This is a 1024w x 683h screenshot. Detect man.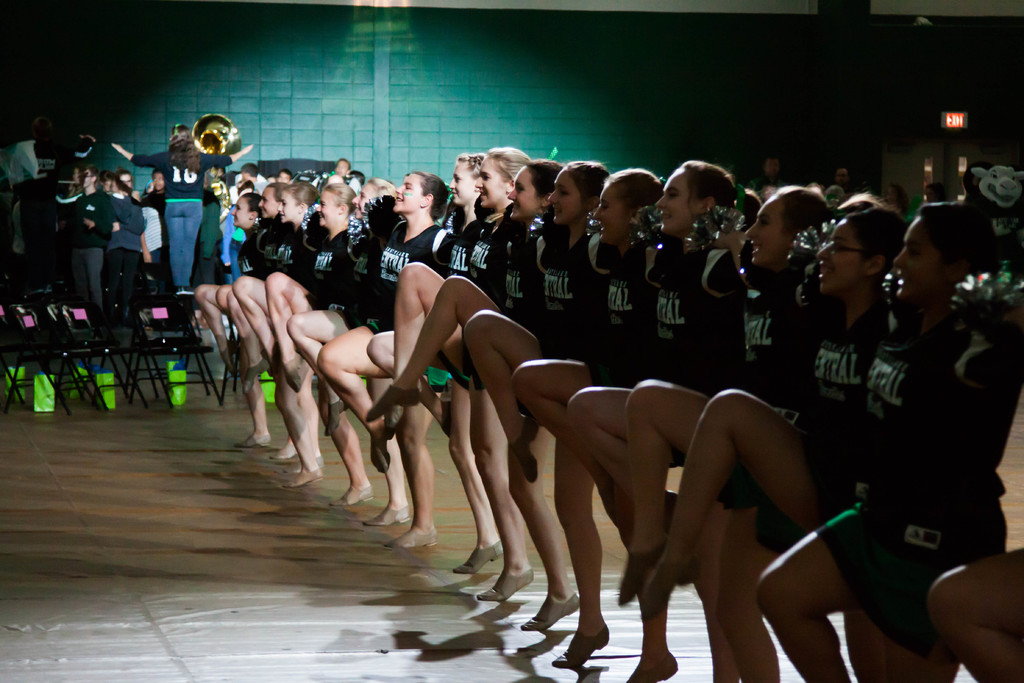
333, 158, 350, 179.
